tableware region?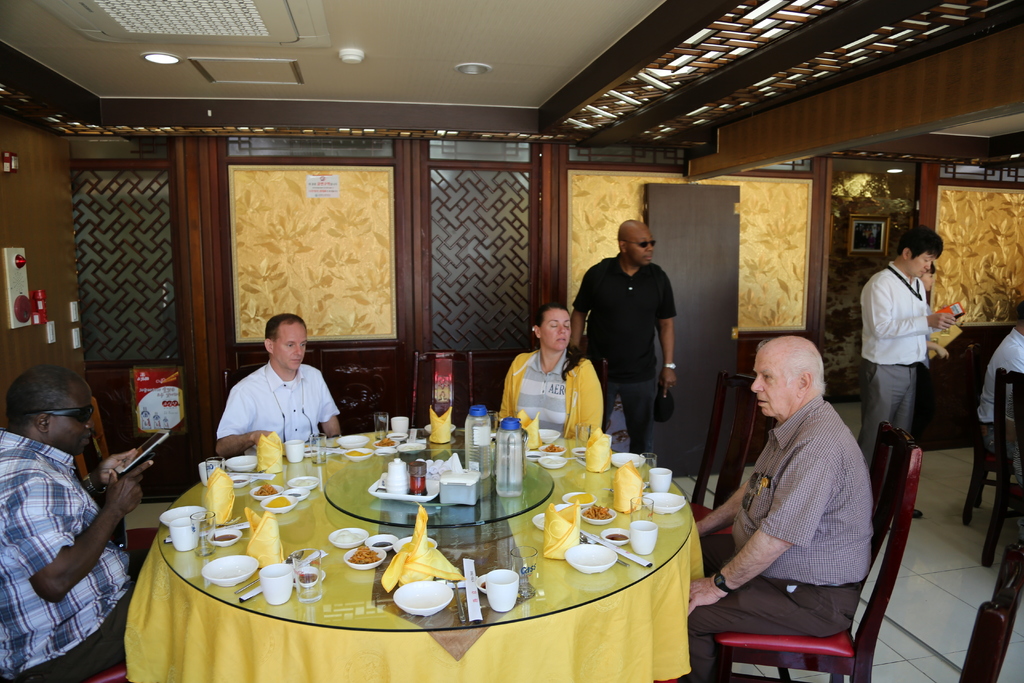
BBox(628, 494, 652, 522)
